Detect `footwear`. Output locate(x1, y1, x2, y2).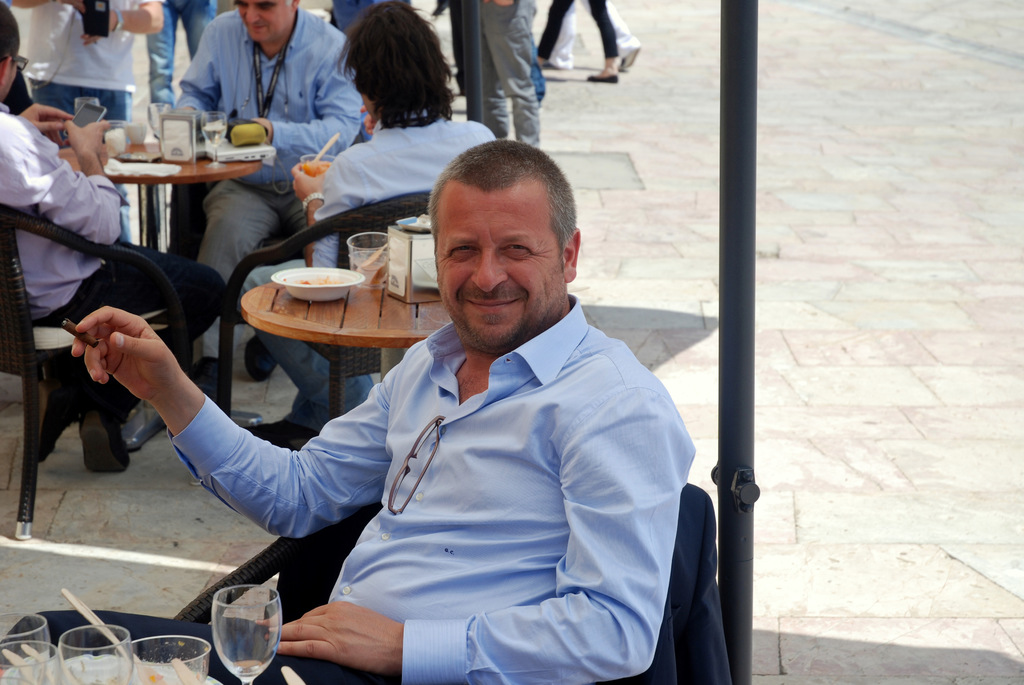
locate(77, 405, 129, 469).
